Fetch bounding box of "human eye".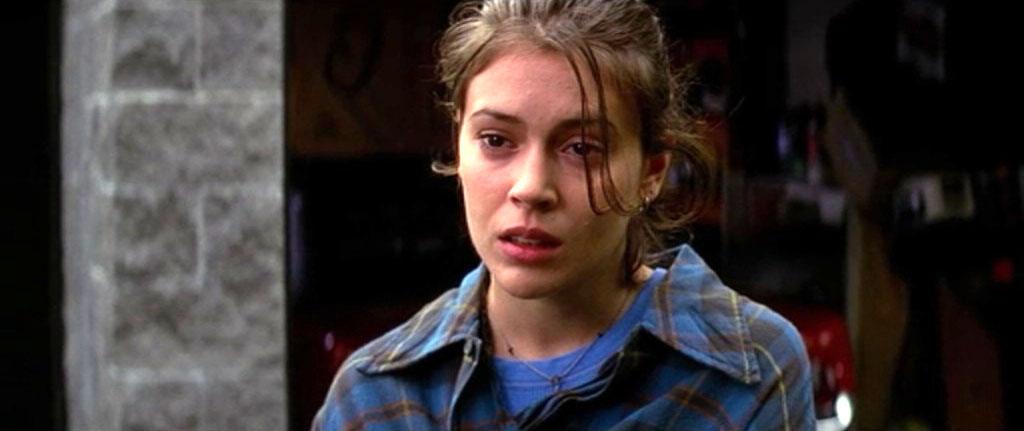
Bbox: region(472, 126, 519, 152).
